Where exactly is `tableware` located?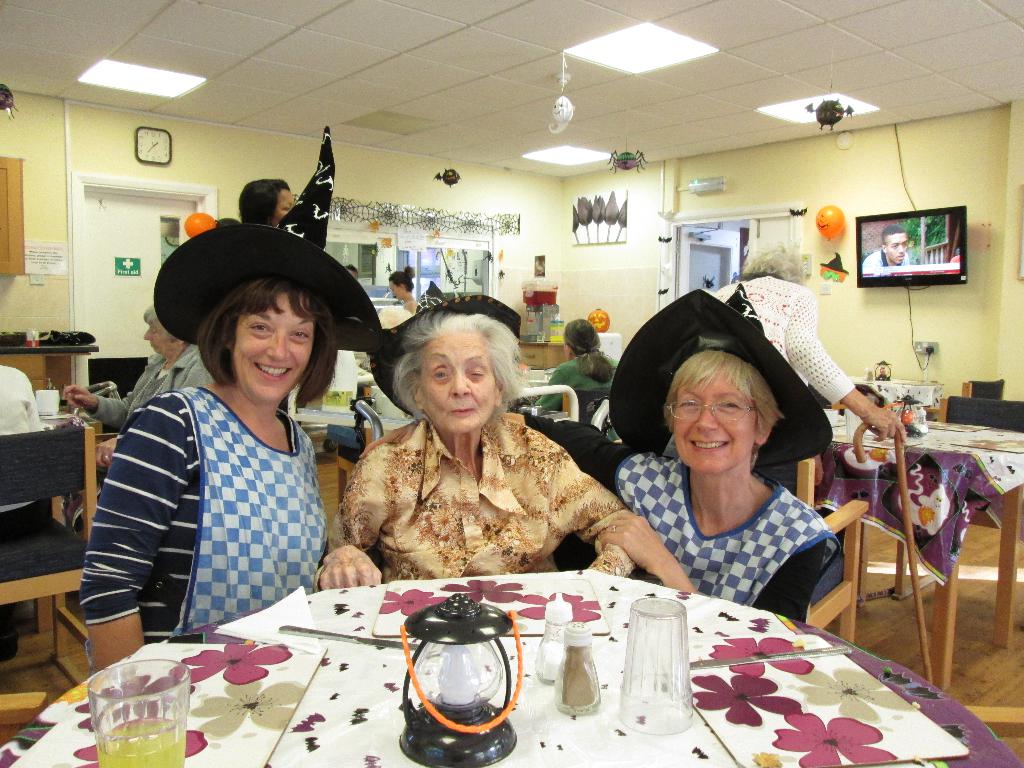
Its bounding box is 914 406 930 437.
